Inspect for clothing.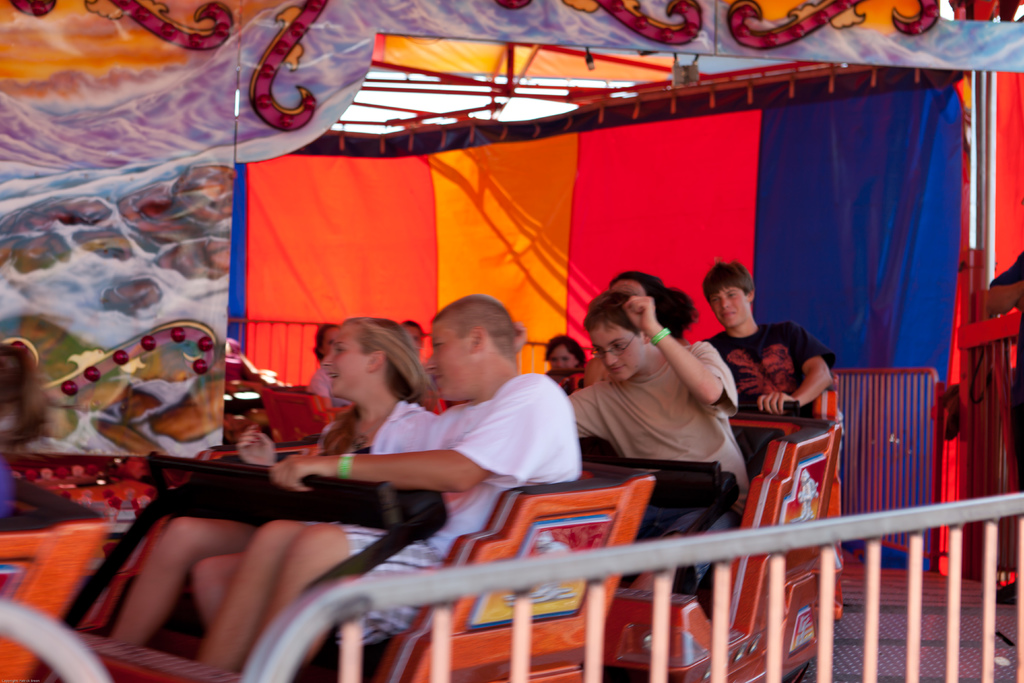
Inspection: Rect(702, 315, 826, 425).
